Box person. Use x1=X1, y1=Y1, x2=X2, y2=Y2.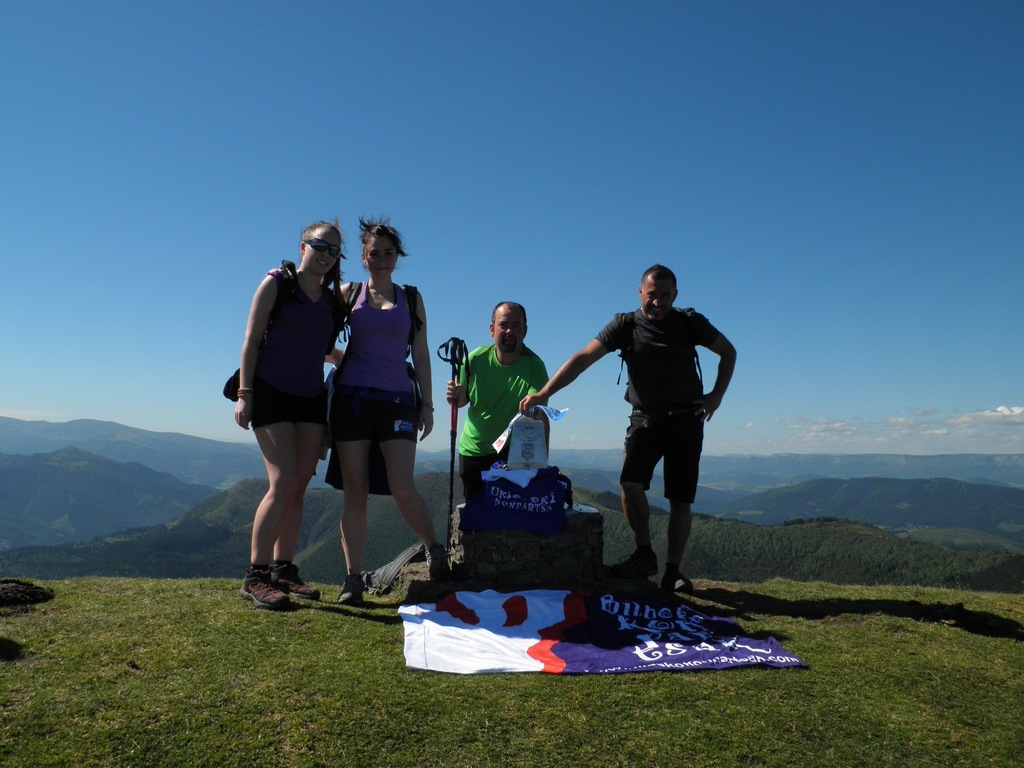
x1=317, y1=220, x2=452, y2=598.
